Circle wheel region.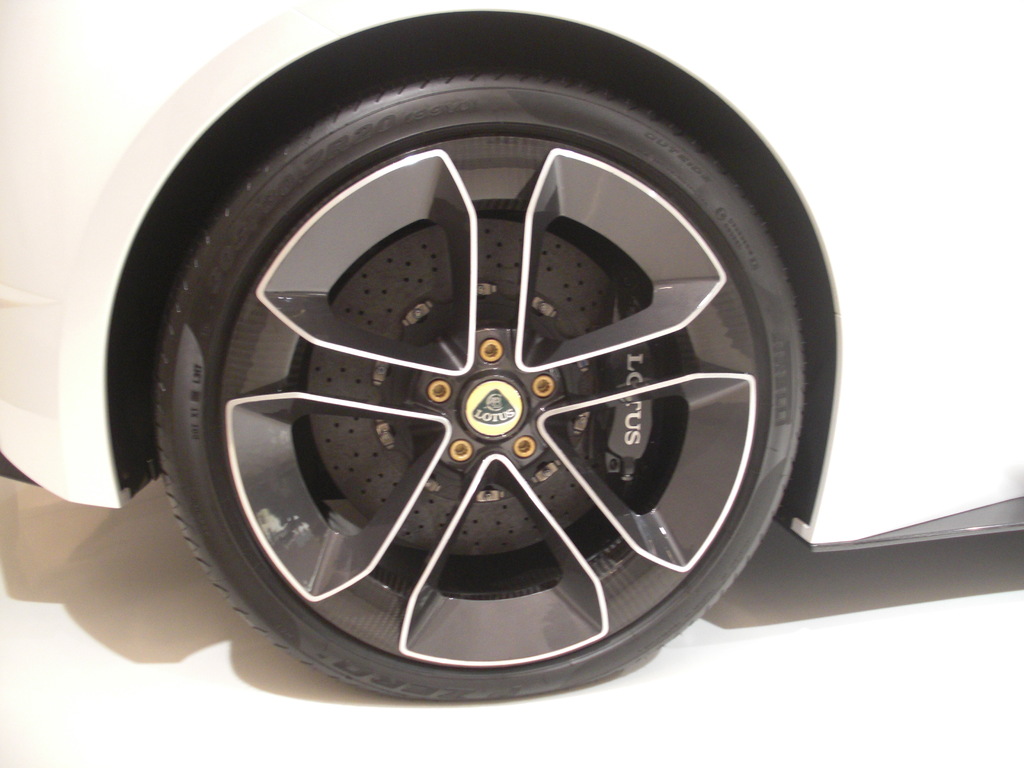
Region: 151, 62, 808, 700.
